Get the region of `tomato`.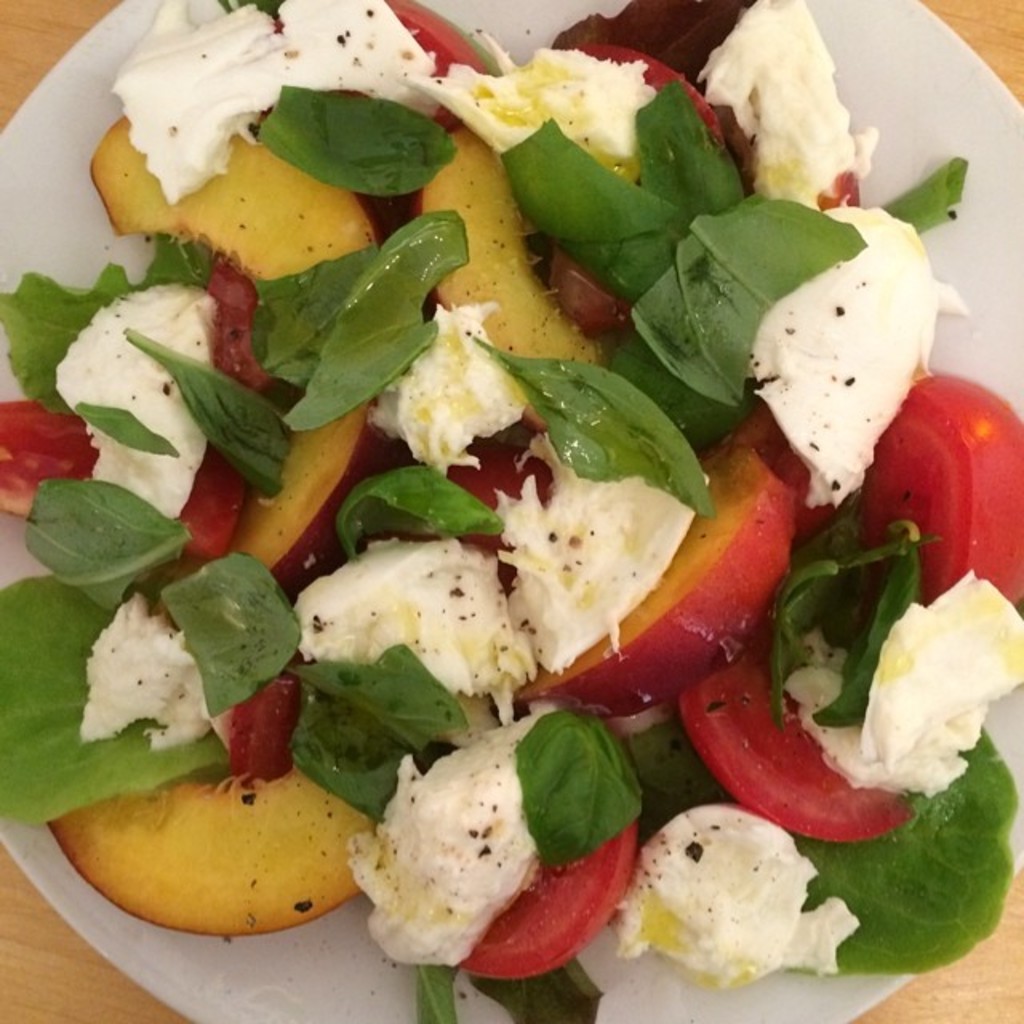
384/0/482/131.
